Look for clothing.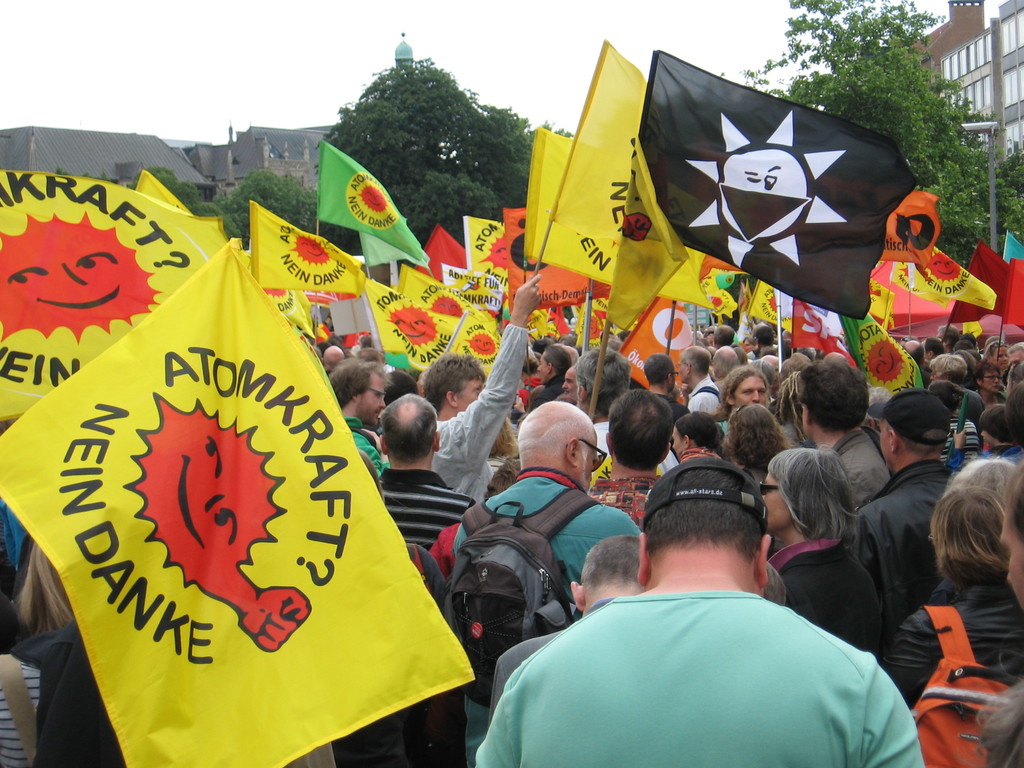
Found: (x1=961, y1=387, x2=984, y2=424).
